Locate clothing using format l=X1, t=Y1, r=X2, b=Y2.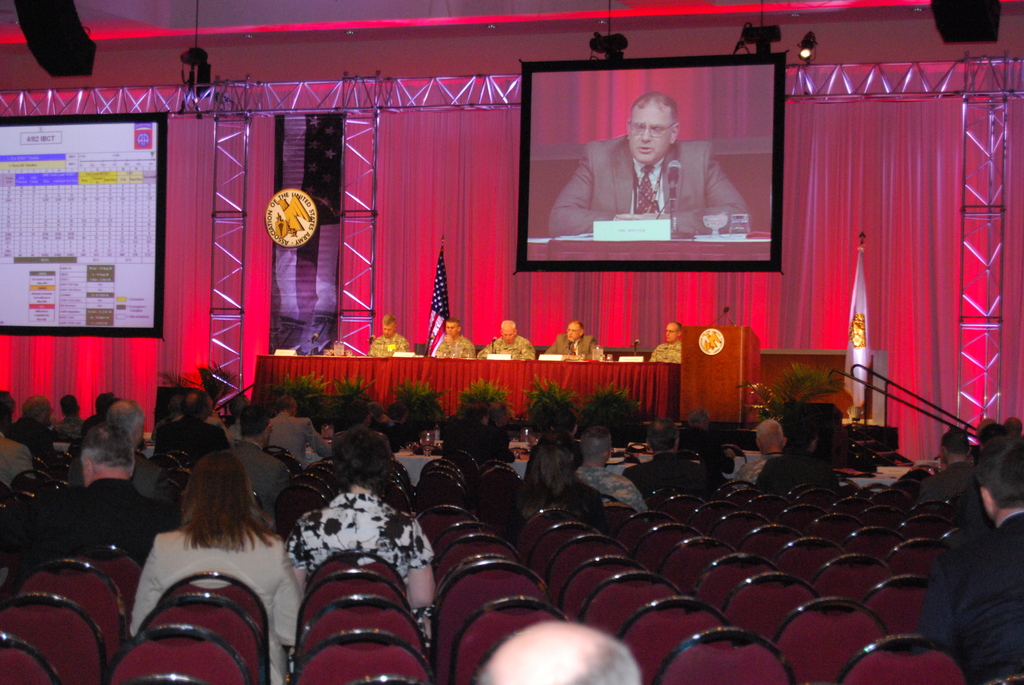
l=541, t=100, r=728, b=246.
